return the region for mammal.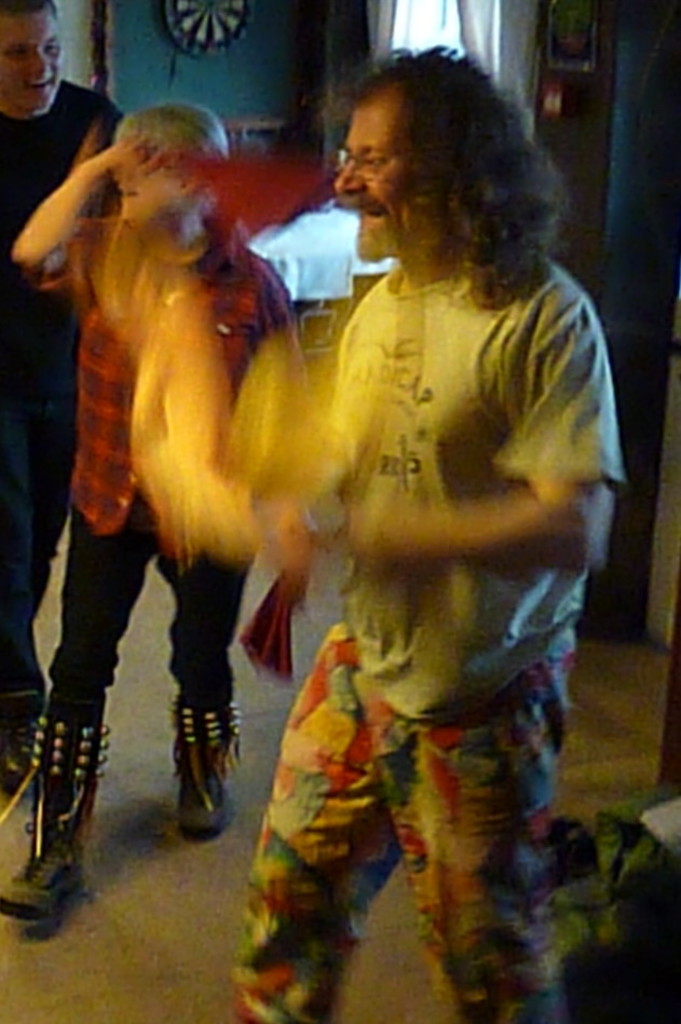
bbox=(269, 65, 625, 896).
